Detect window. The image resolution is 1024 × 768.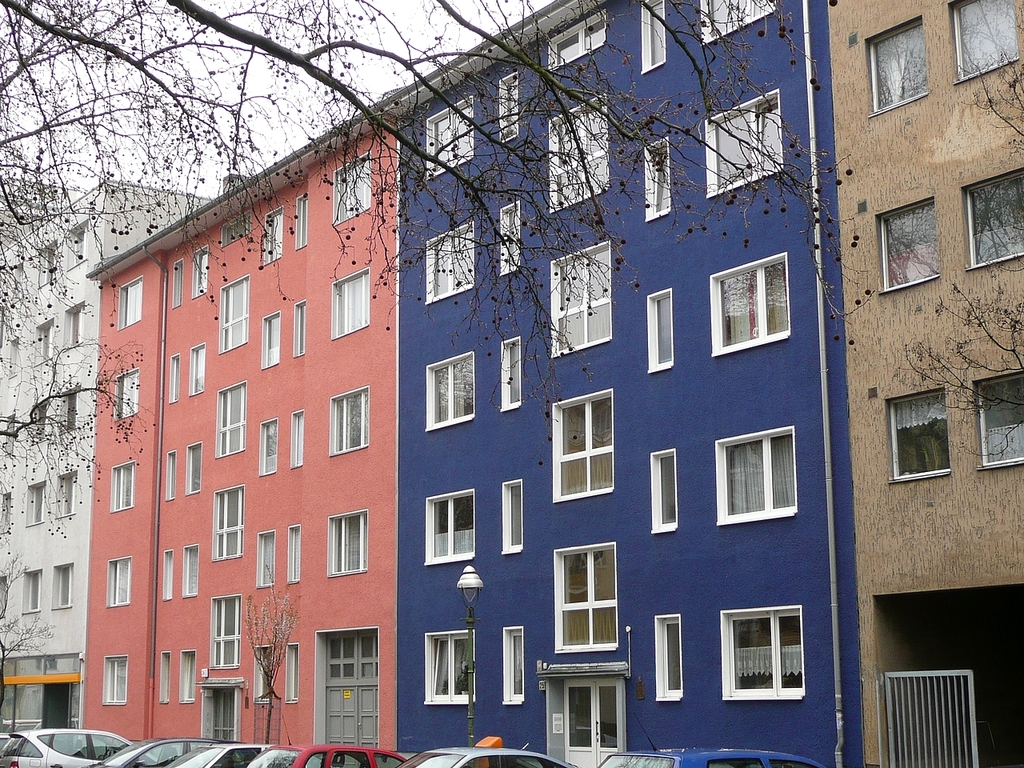
[left=61, top=302, right=85, bottom=351].
